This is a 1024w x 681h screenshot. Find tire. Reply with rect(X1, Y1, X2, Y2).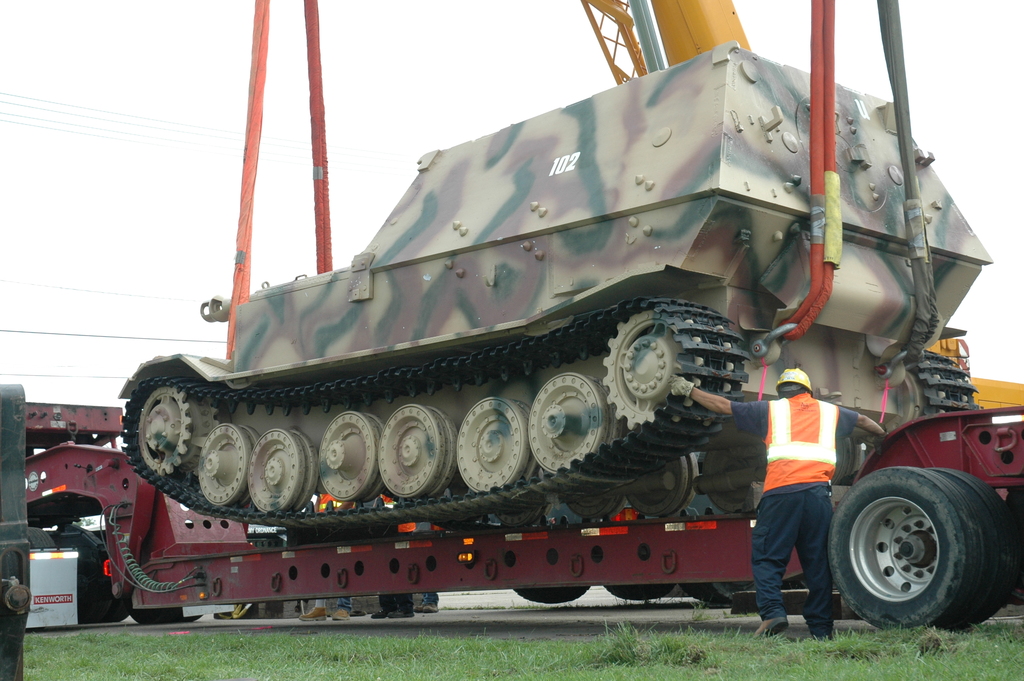
rect(678, 582, 795, 605).
